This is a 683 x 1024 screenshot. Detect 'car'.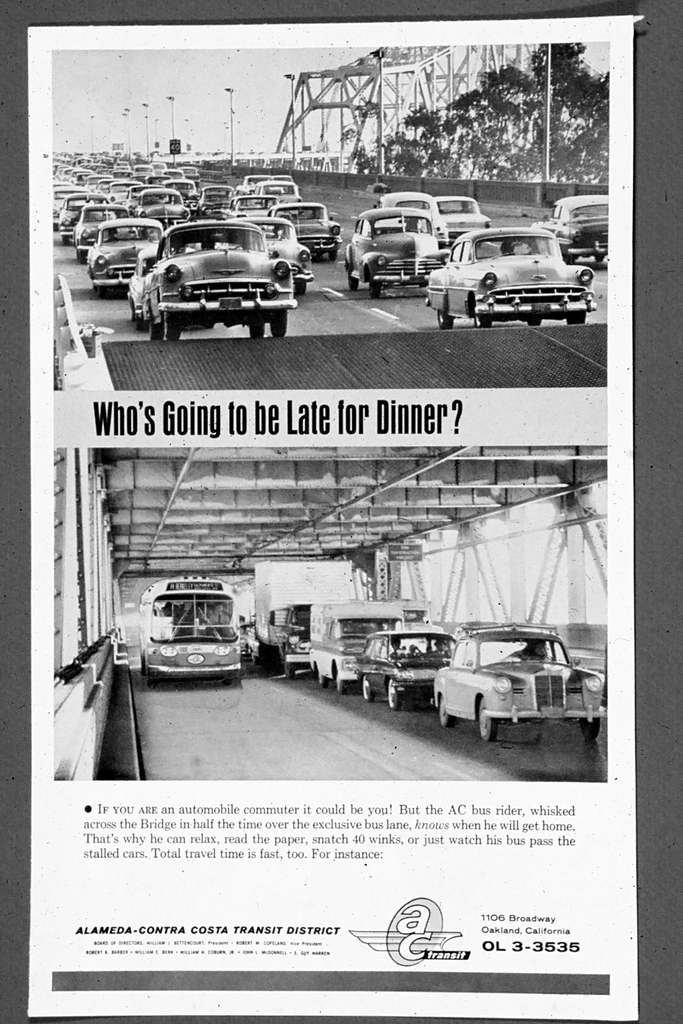
crop(123, 203, 322, 326).
